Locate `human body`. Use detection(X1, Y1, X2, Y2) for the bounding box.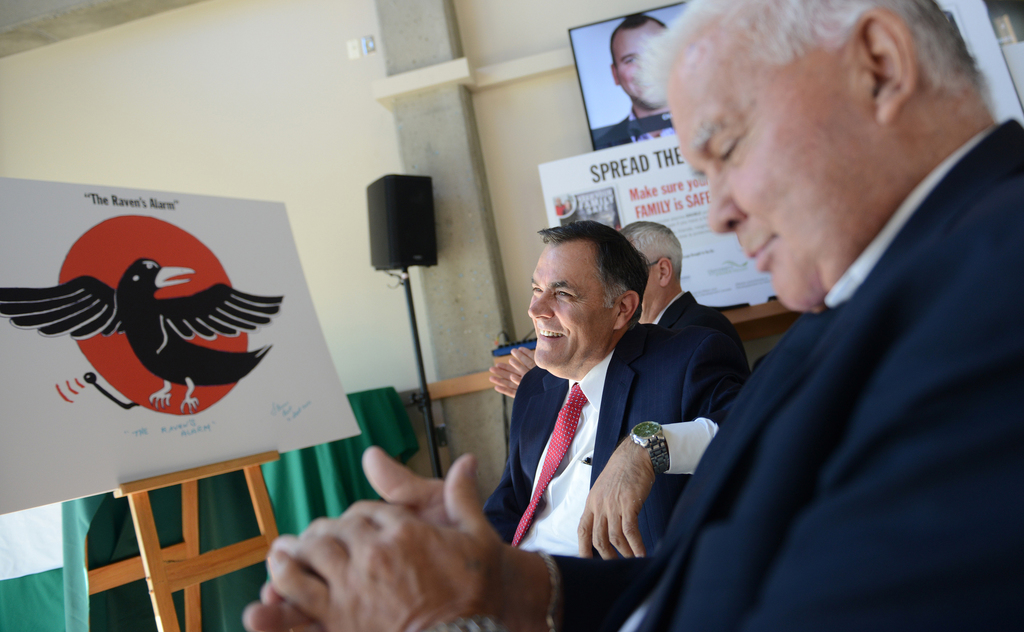
detection(241, 0, 1023, 631).
